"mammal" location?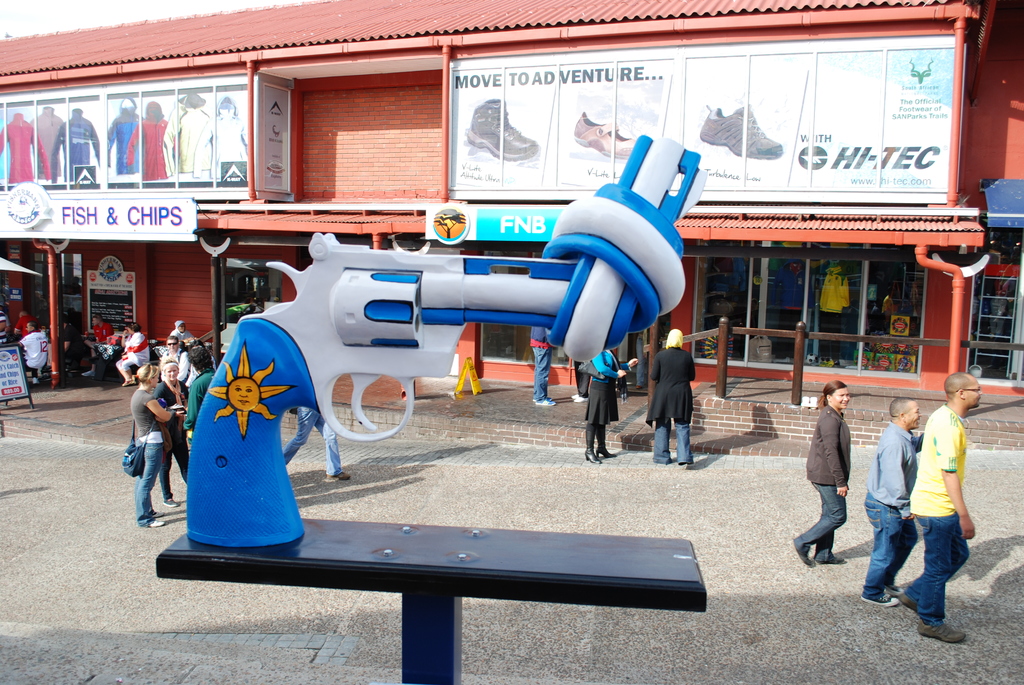
bbox=(794, 380, 849, 569)
